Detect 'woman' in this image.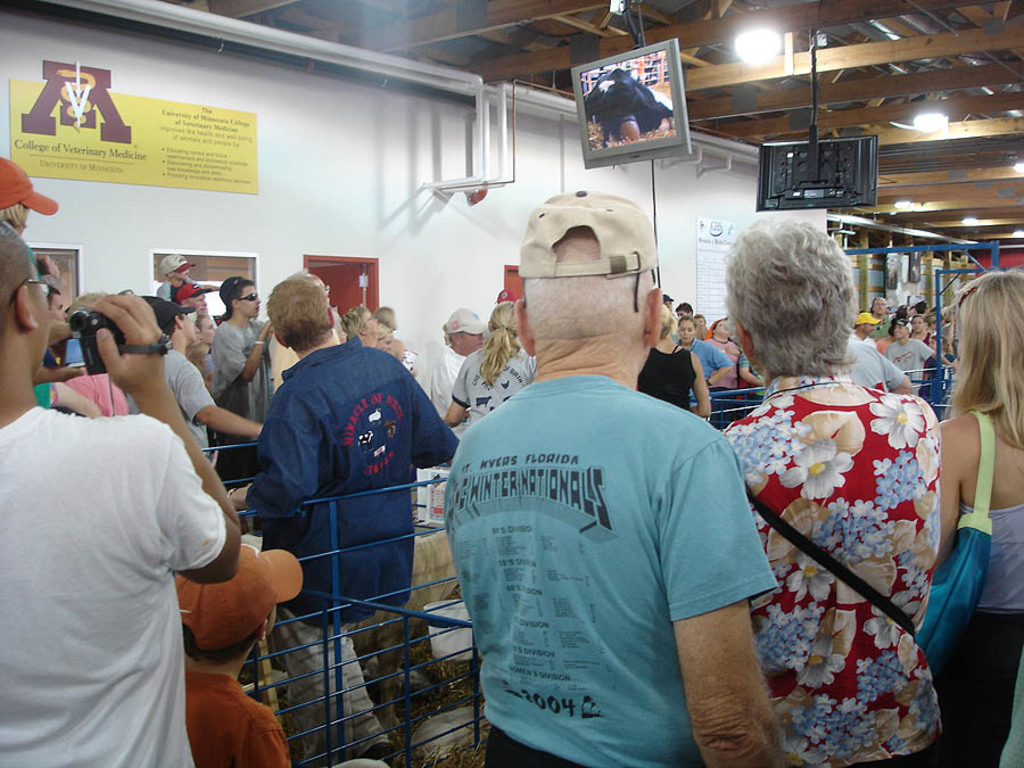
Detection: [346, 300, 377, 345].
